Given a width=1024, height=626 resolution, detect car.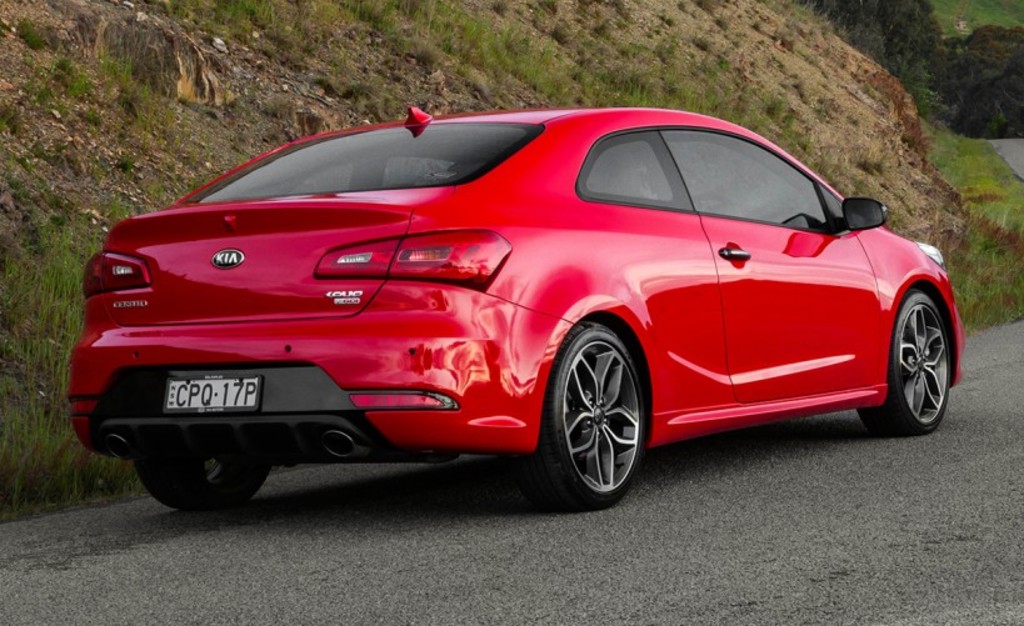
bbox=(68, 106, 966, 516).
